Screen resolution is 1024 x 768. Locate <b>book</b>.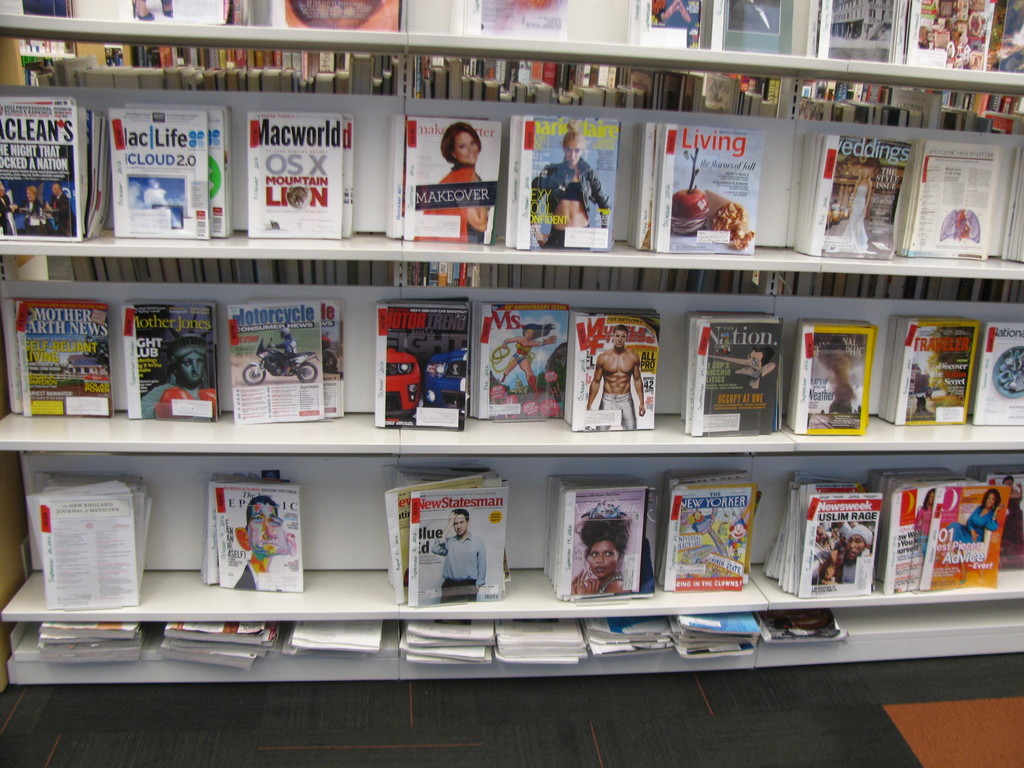
box=[884, 314, 970, 422].
